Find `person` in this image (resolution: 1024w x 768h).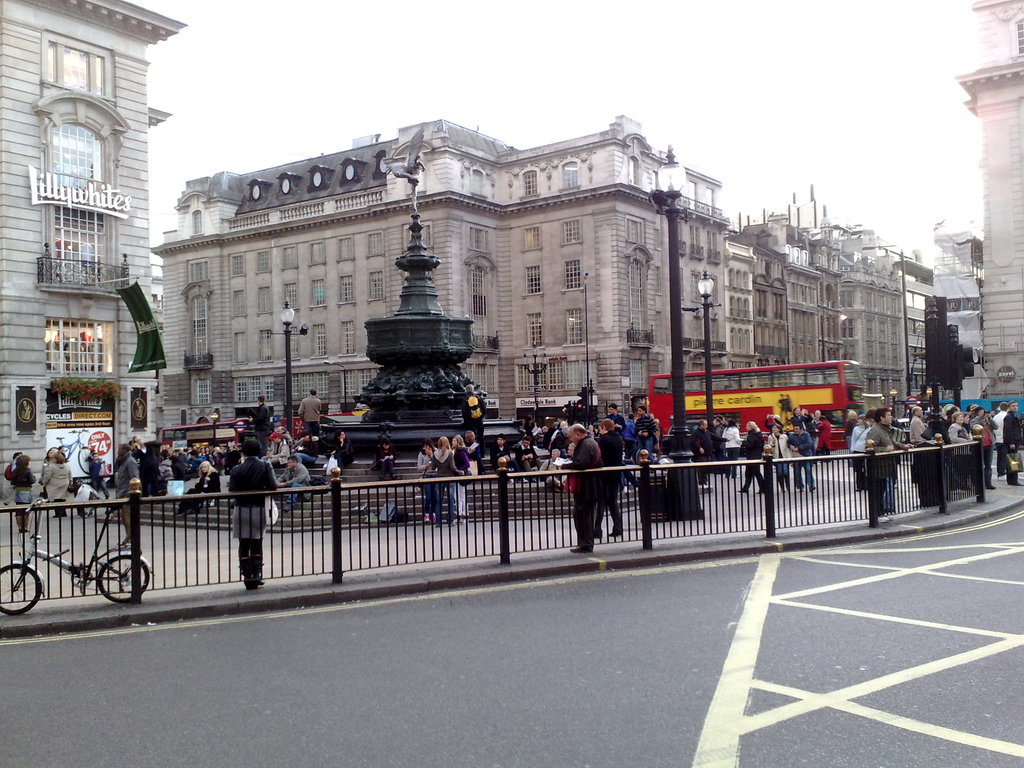
(x1=183, y1=460, x2=221, y2=518).
